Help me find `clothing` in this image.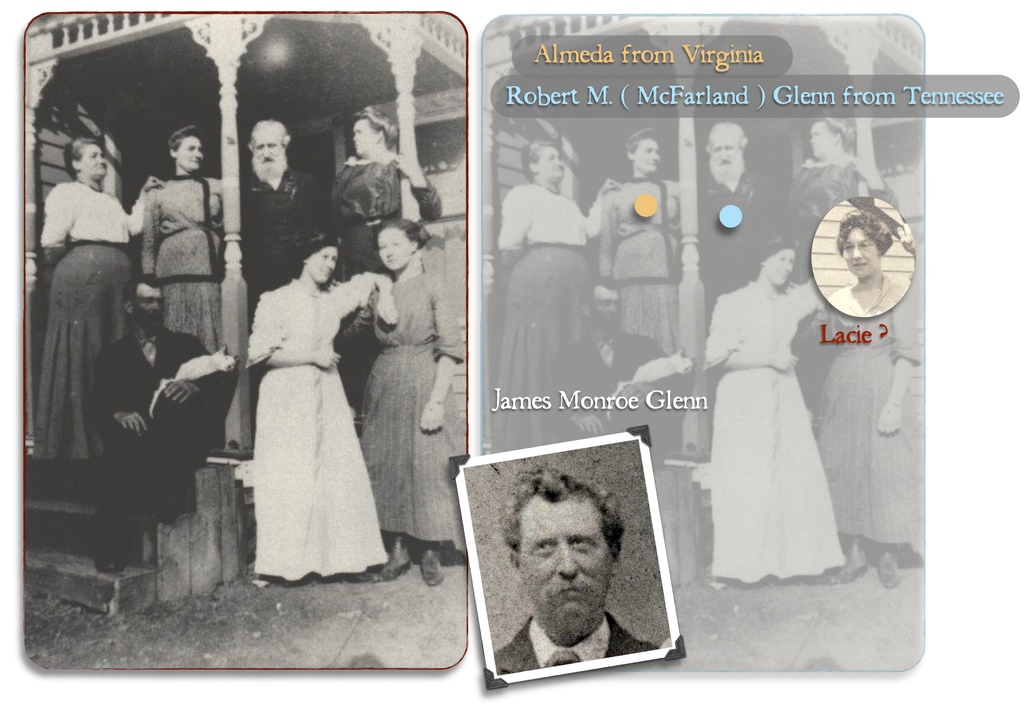
Found it: [478, 608, 664, 673].
